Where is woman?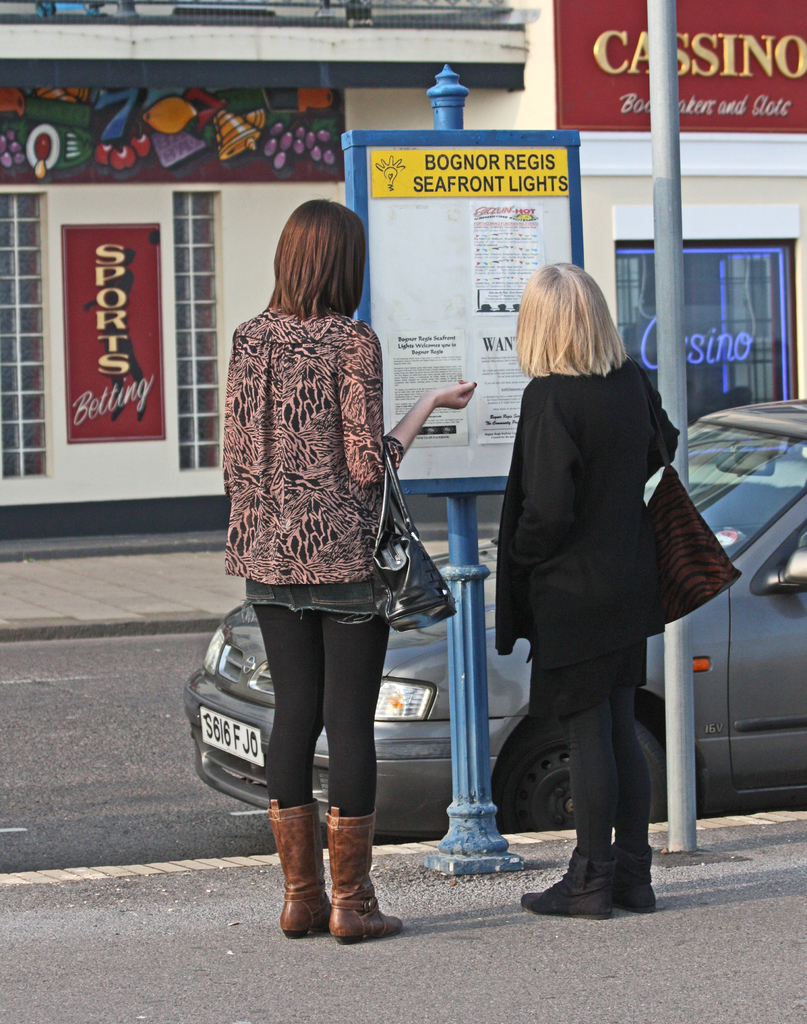
[x1=491, y1=257, x2=683, y2=922].
